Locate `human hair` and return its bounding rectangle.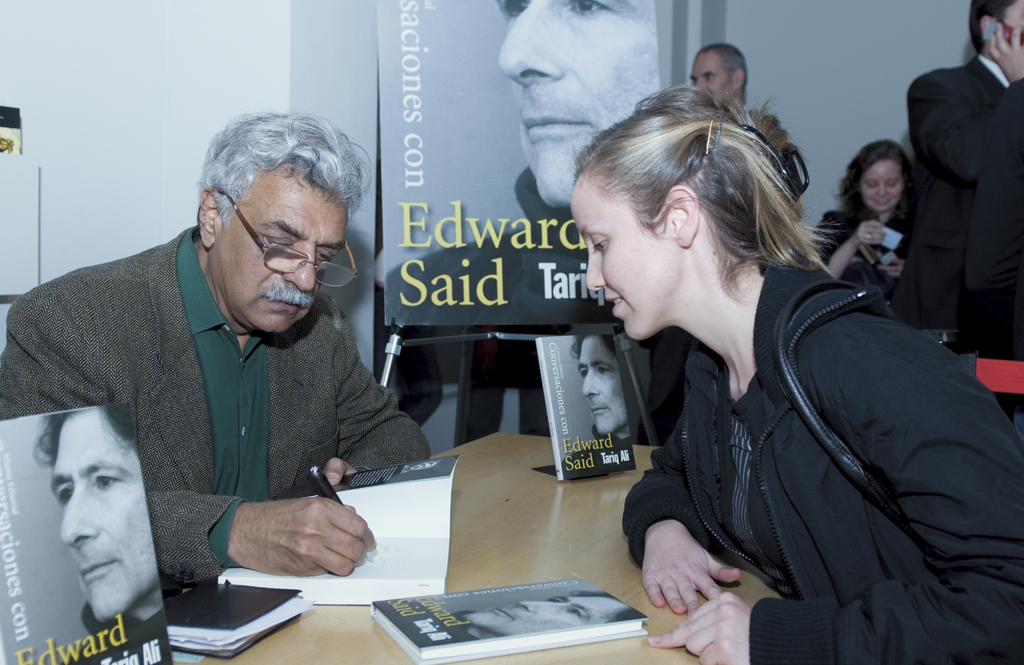
pyautogui.locateOnScreen(568, 592, 648, 622).
